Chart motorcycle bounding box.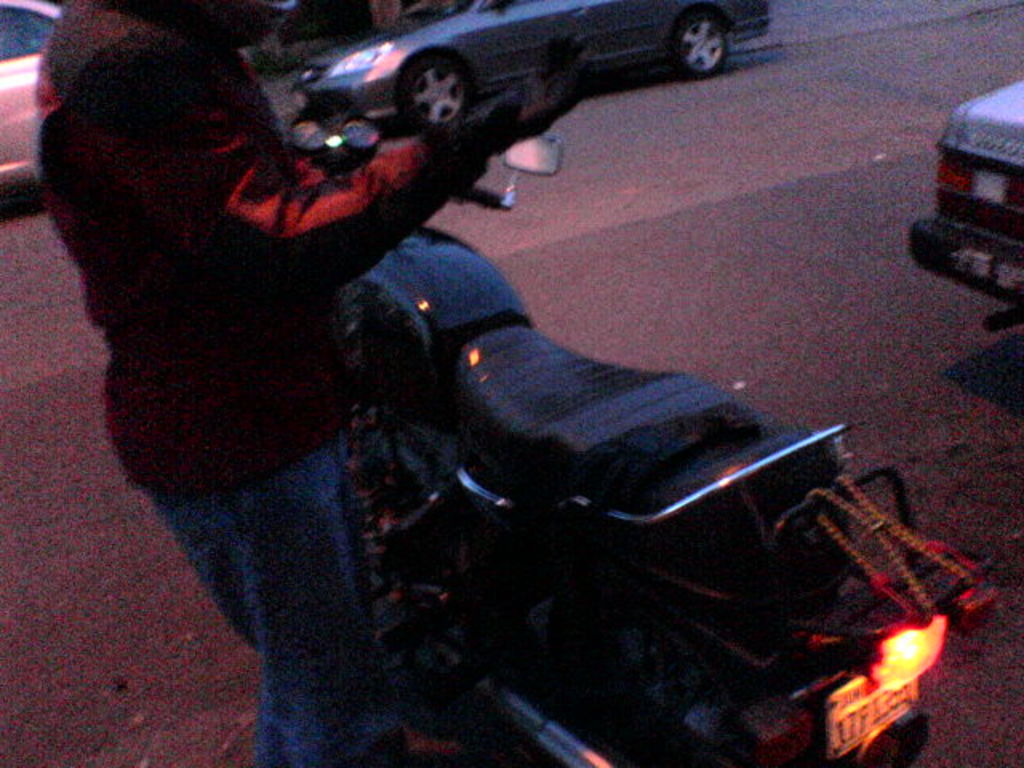
Charted: (left=270, top=115, right=1011, bottom=765).
